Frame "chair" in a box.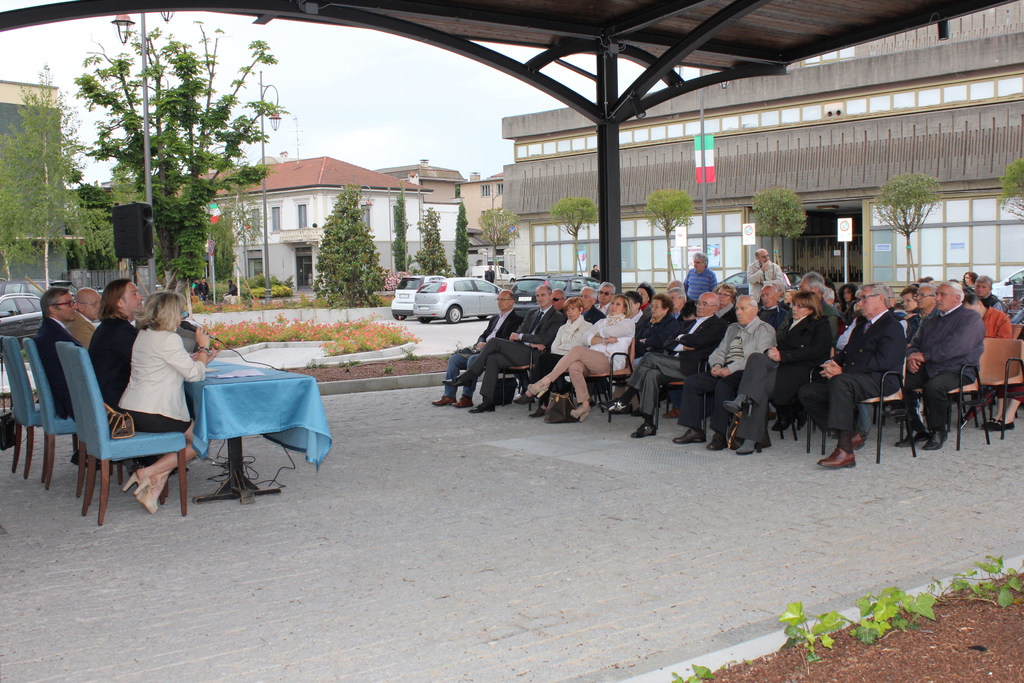
(21,336,79,506).
